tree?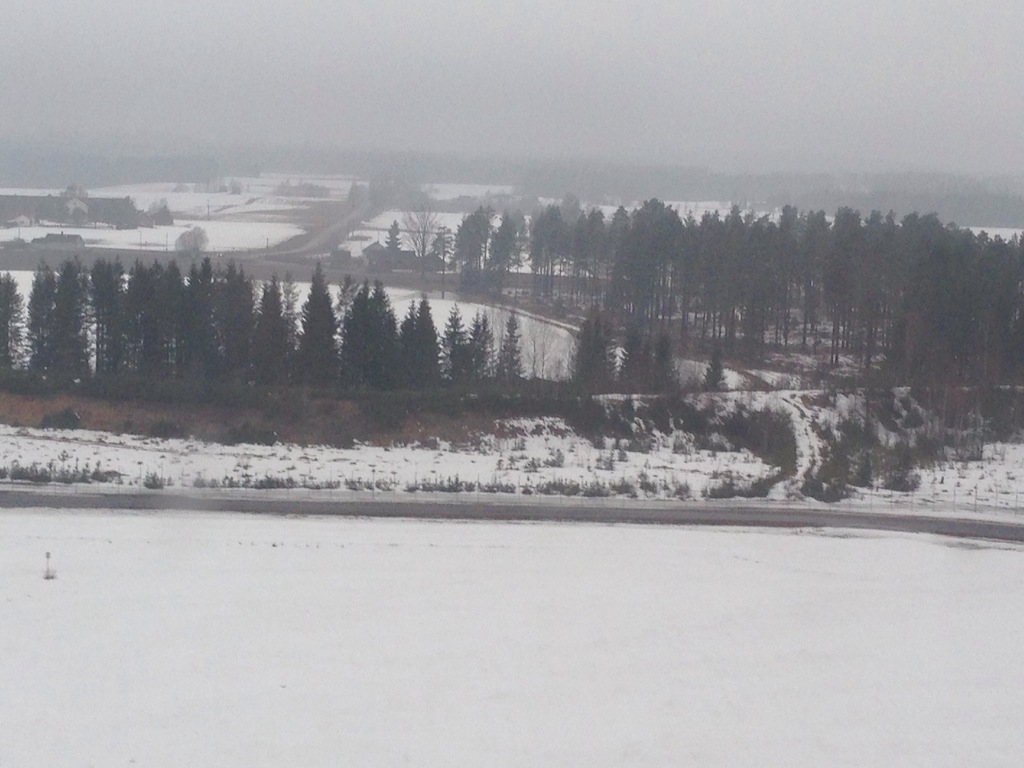
[left=446, top=200, right=492, bottom=277]
